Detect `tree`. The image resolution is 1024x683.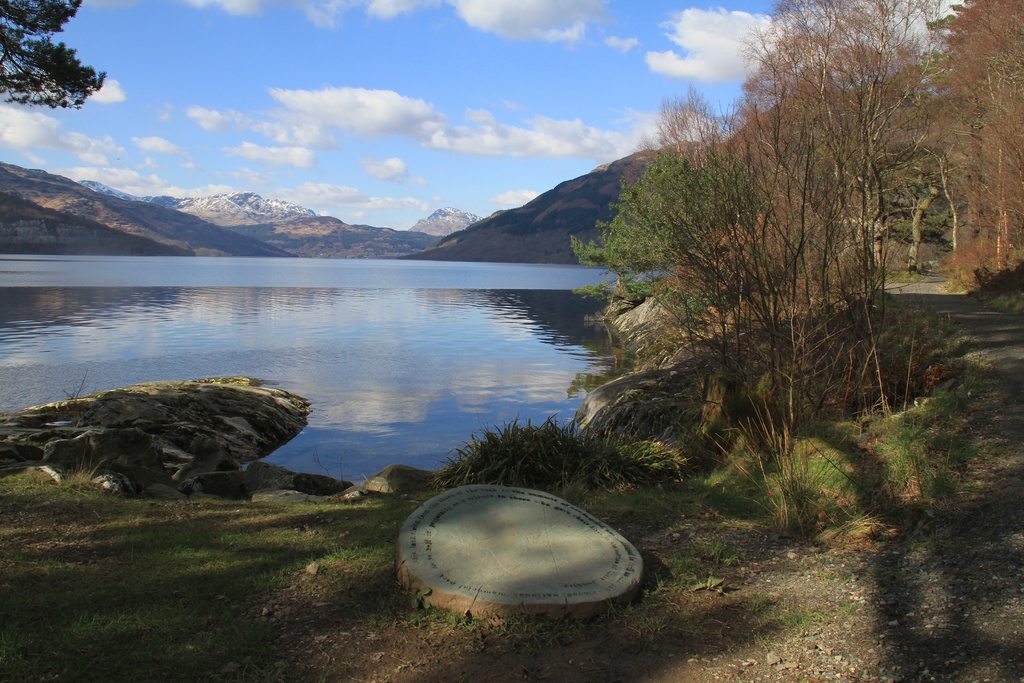
566, 138, 766, 334.
